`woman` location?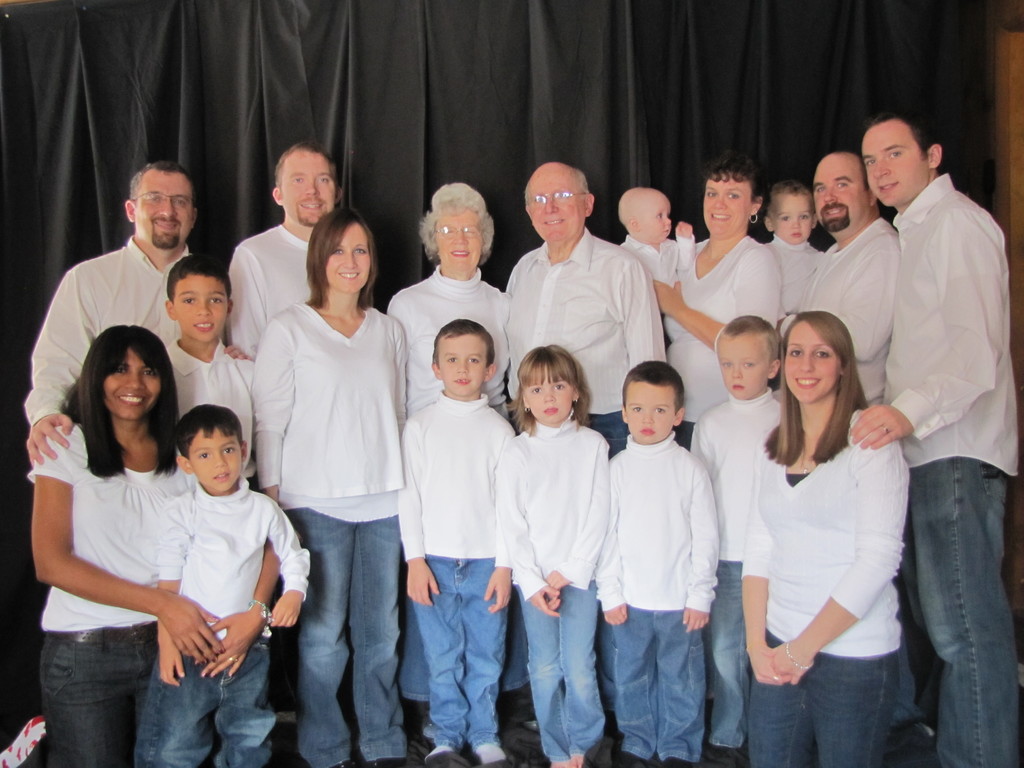
bbox=(653, 156, 781, 450)
